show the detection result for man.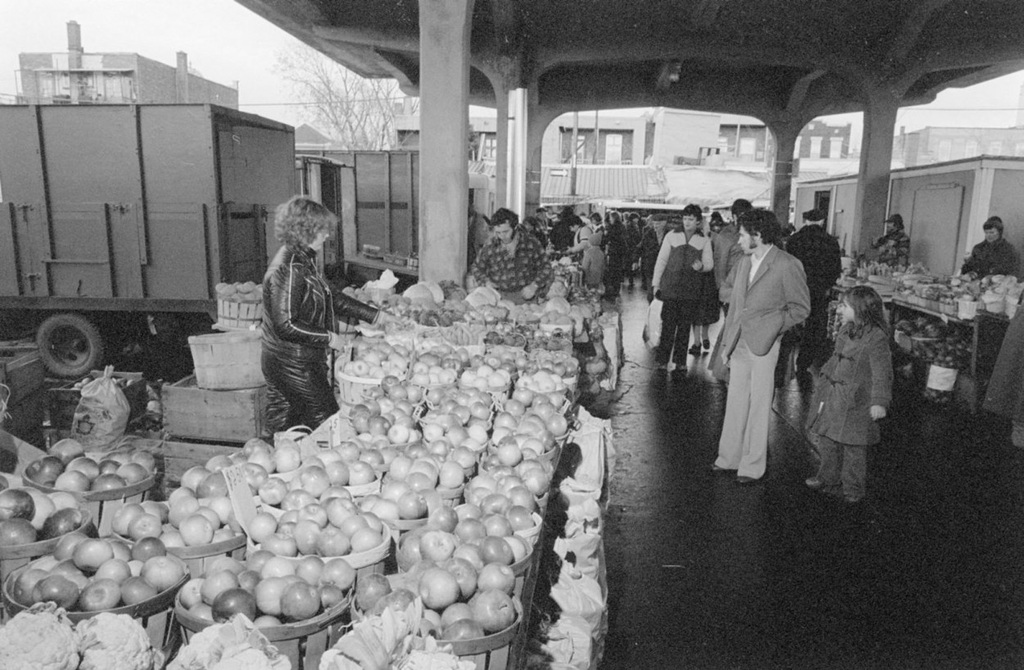
box(468, 209, 554, 301).
